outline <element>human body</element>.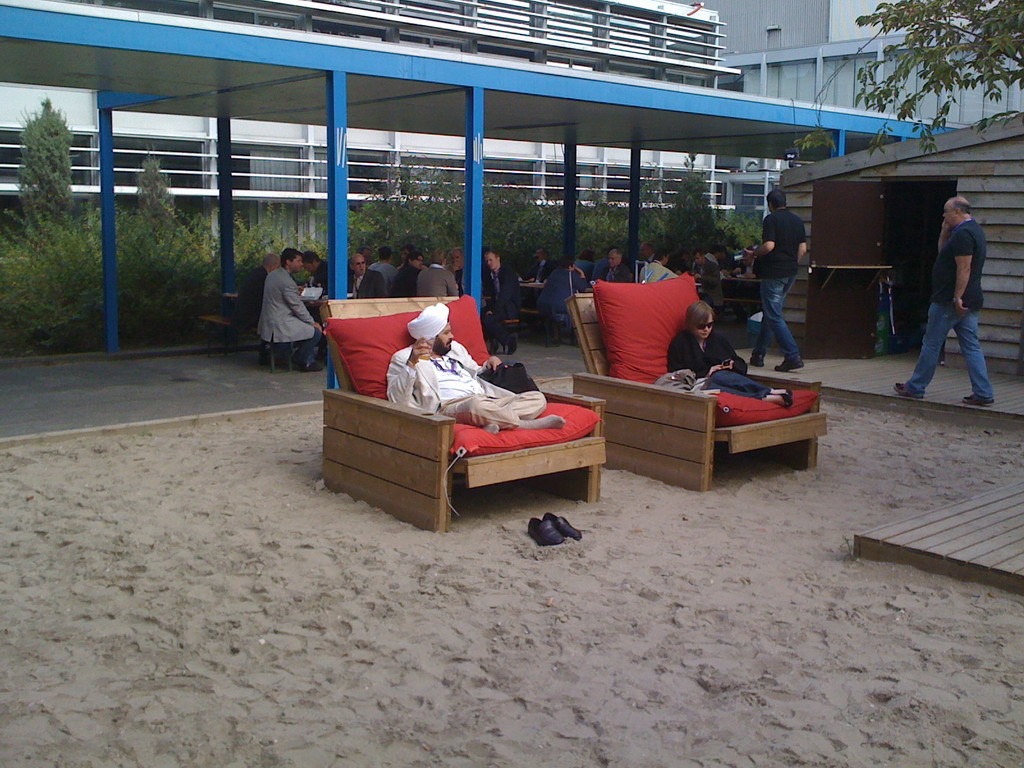
Outline: bbox=[913, 158, 1009, 405].
